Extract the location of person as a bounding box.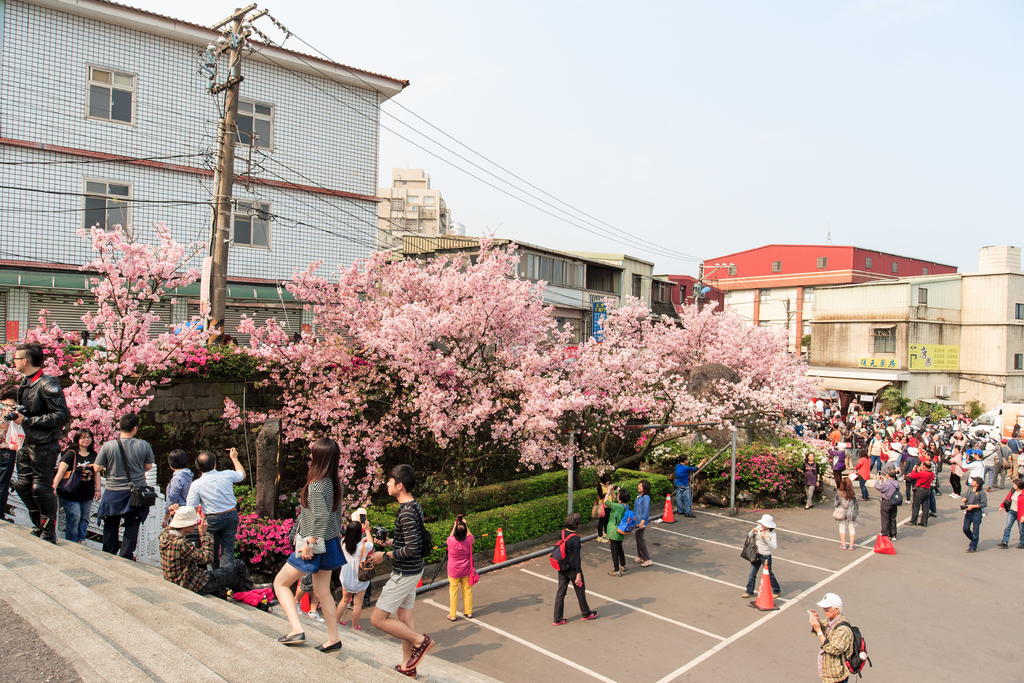
(366,463,438,673).
